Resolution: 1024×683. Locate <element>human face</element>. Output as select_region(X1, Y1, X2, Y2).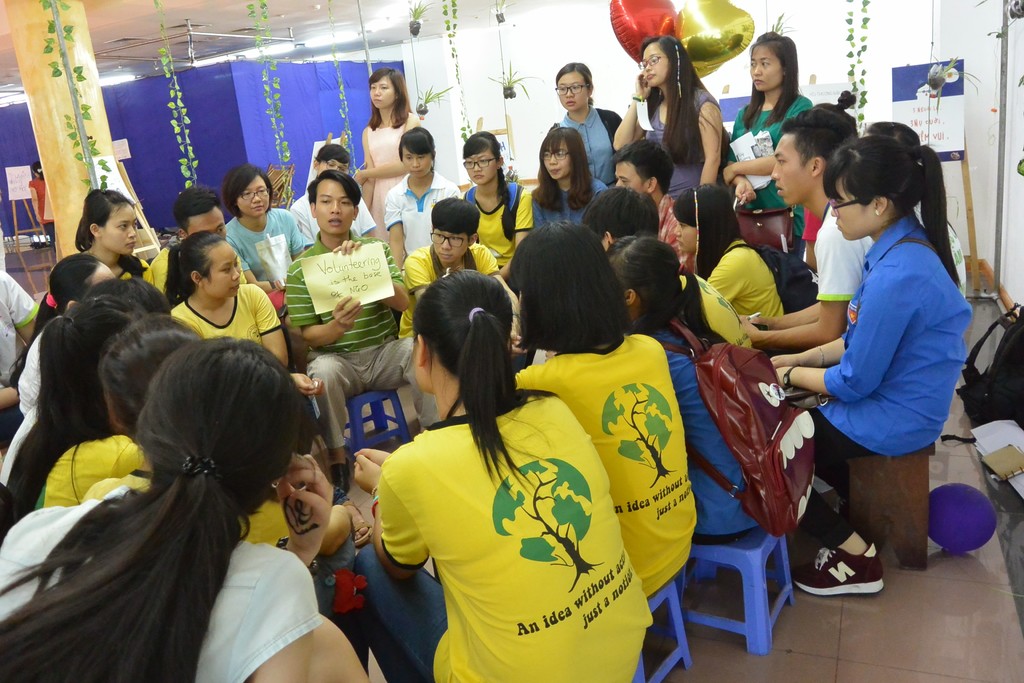
select_region(430, 227, 467, 268).
